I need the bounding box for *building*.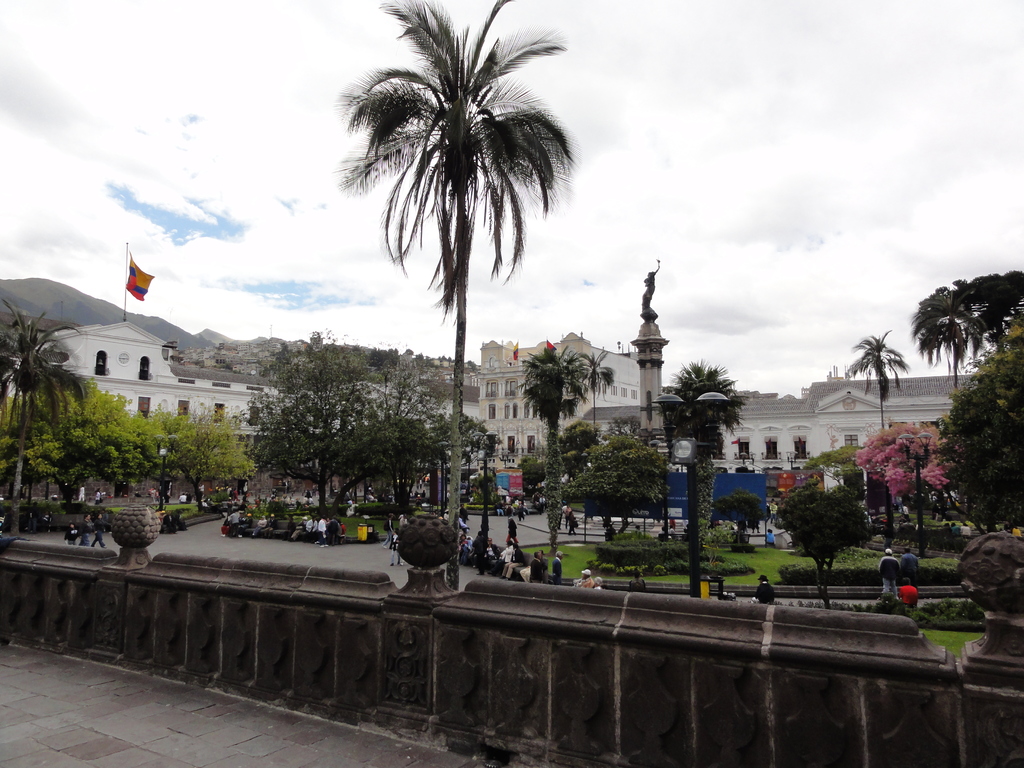
Here it is: crop(573, 403, 713, 461).
